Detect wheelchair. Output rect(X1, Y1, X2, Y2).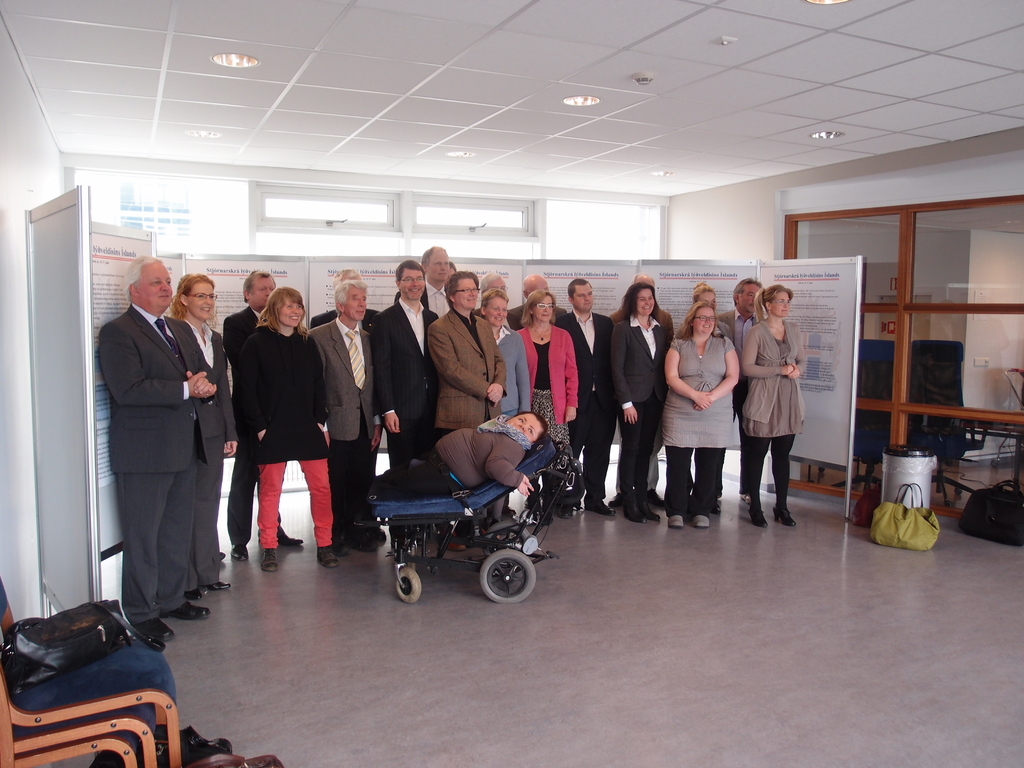
rect(342, 398, 553, 607).
